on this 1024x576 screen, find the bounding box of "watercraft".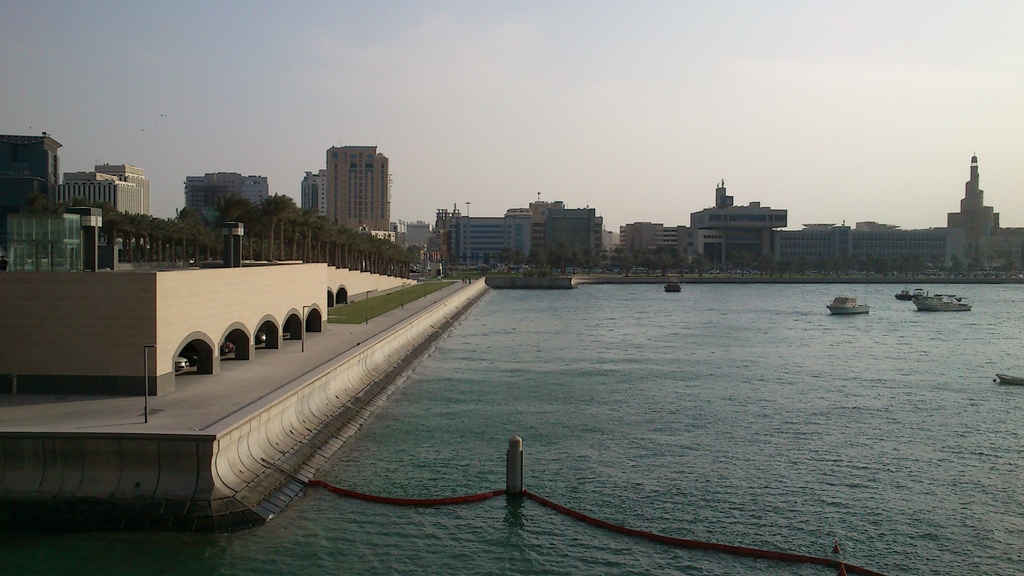
Bounding box: (left=821, top=284, right=889, bottom=319).
